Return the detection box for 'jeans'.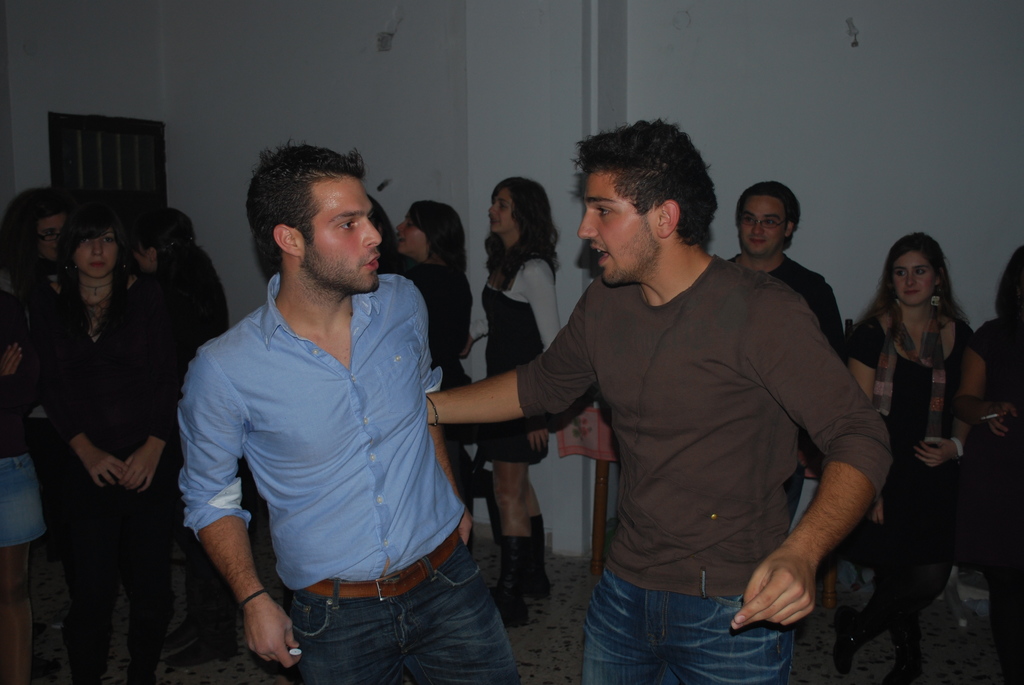
(x1=287, y1=529, x2=521, y2=684).
